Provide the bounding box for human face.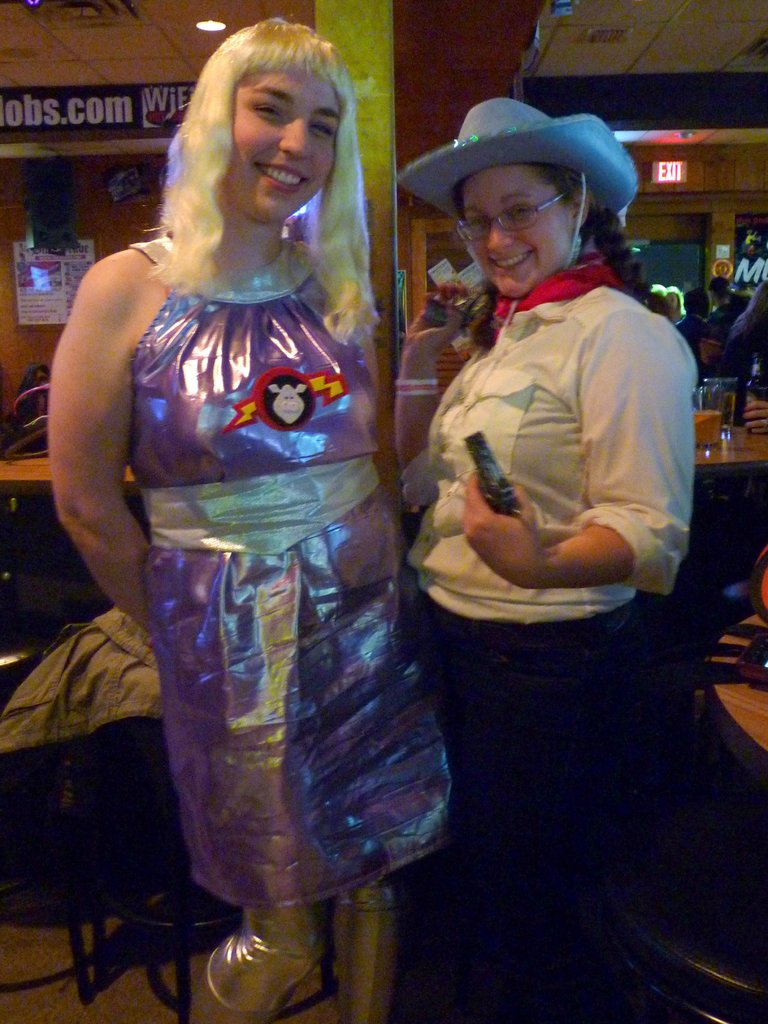
227, 67, 336, 219.
